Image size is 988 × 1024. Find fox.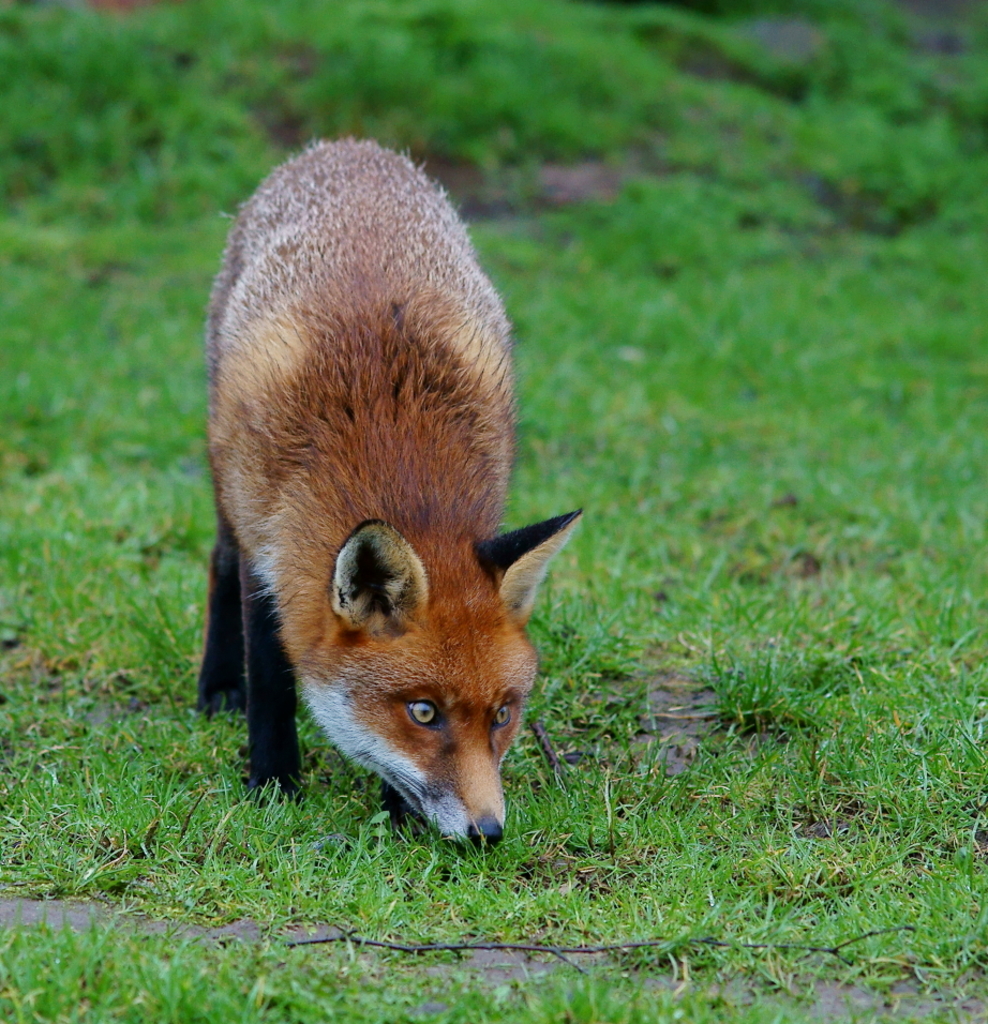
<box>195,132,583,857</box>.
